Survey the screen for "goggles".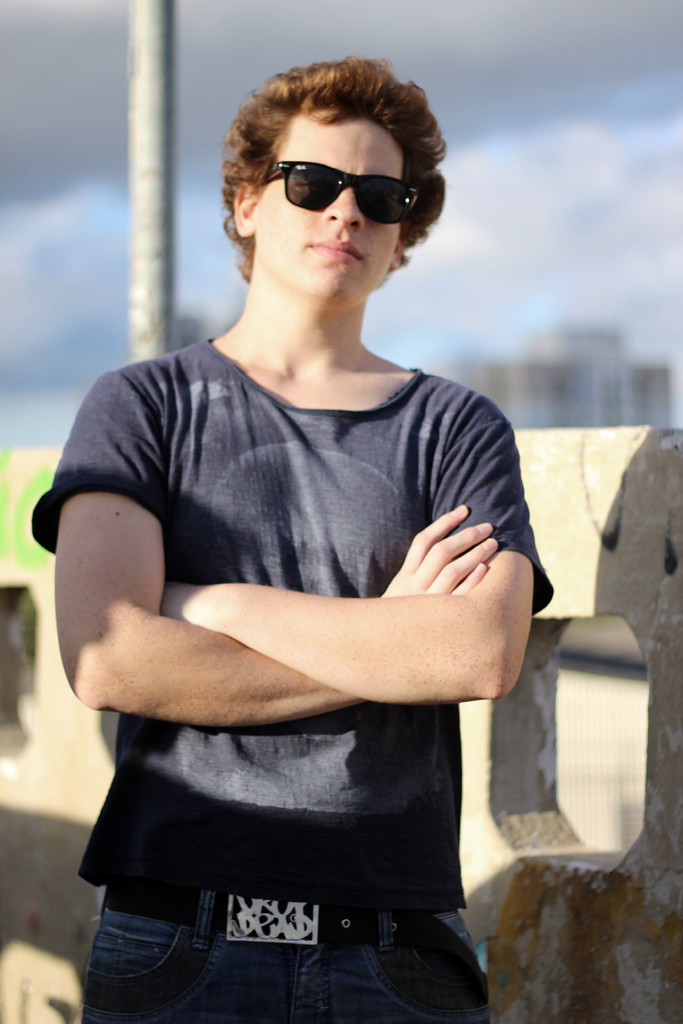
Survey found: select_region(258, 155, 423, 216).
